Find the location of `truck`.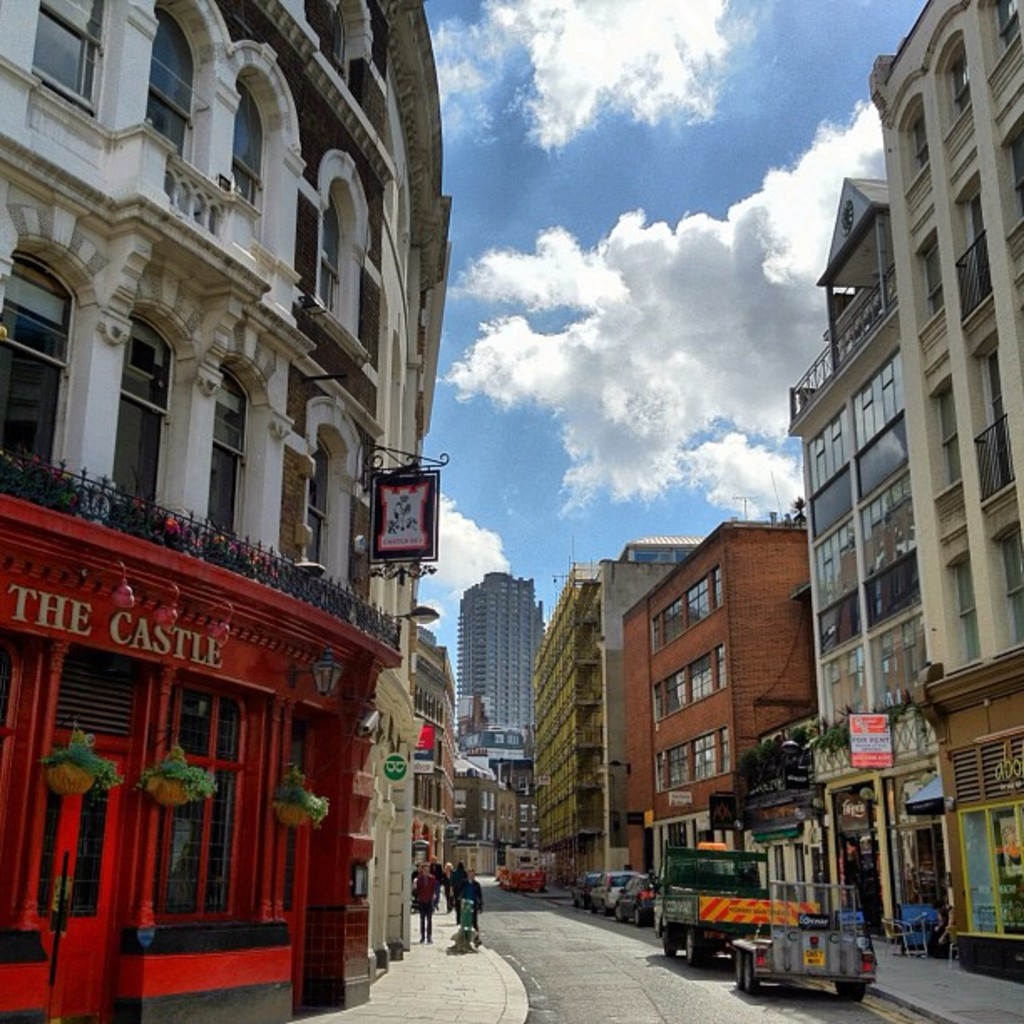
Location: region(489, 840, 557, 895).
